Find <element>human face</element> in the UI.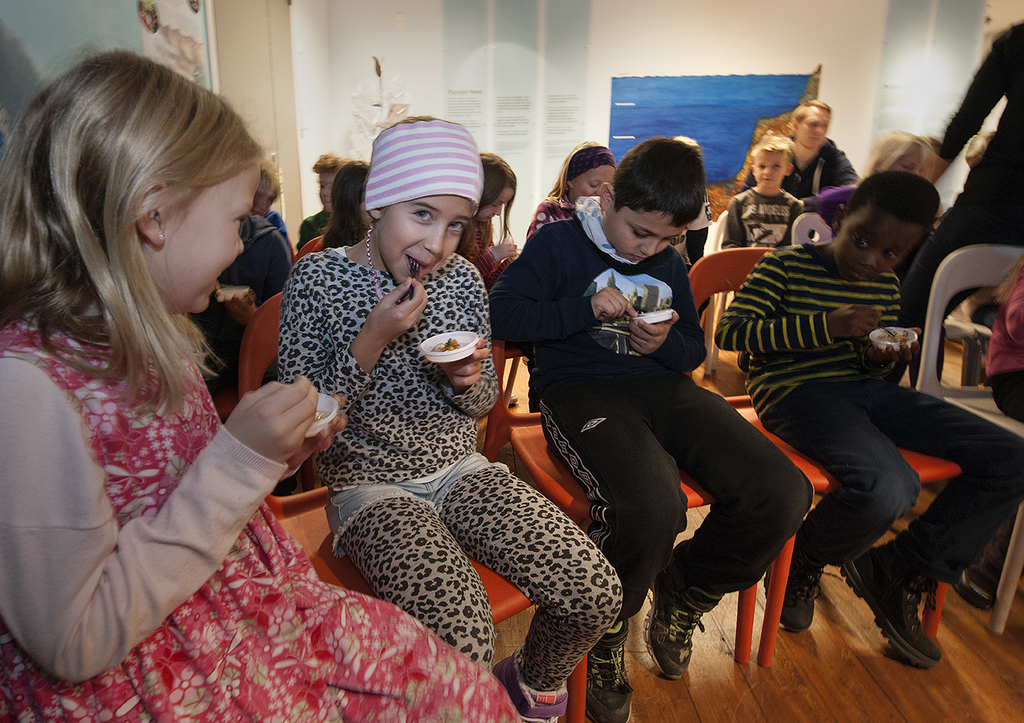
UI element at left=609, top=208, right=684, bottom=261.
